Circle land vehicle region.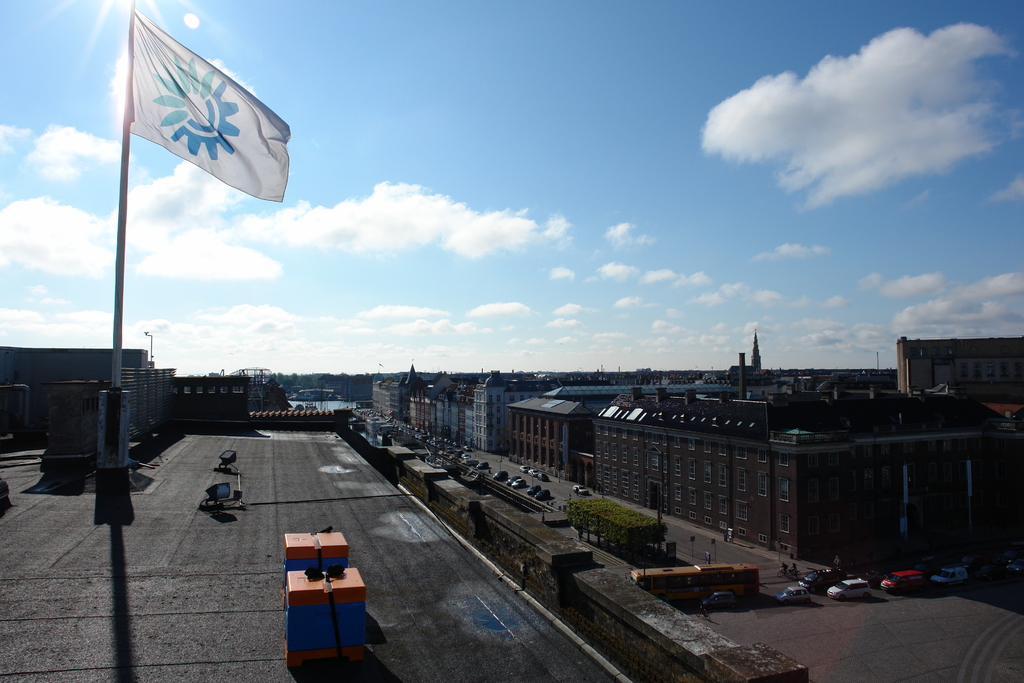
Region: crop(531, 486, 541, 494).
